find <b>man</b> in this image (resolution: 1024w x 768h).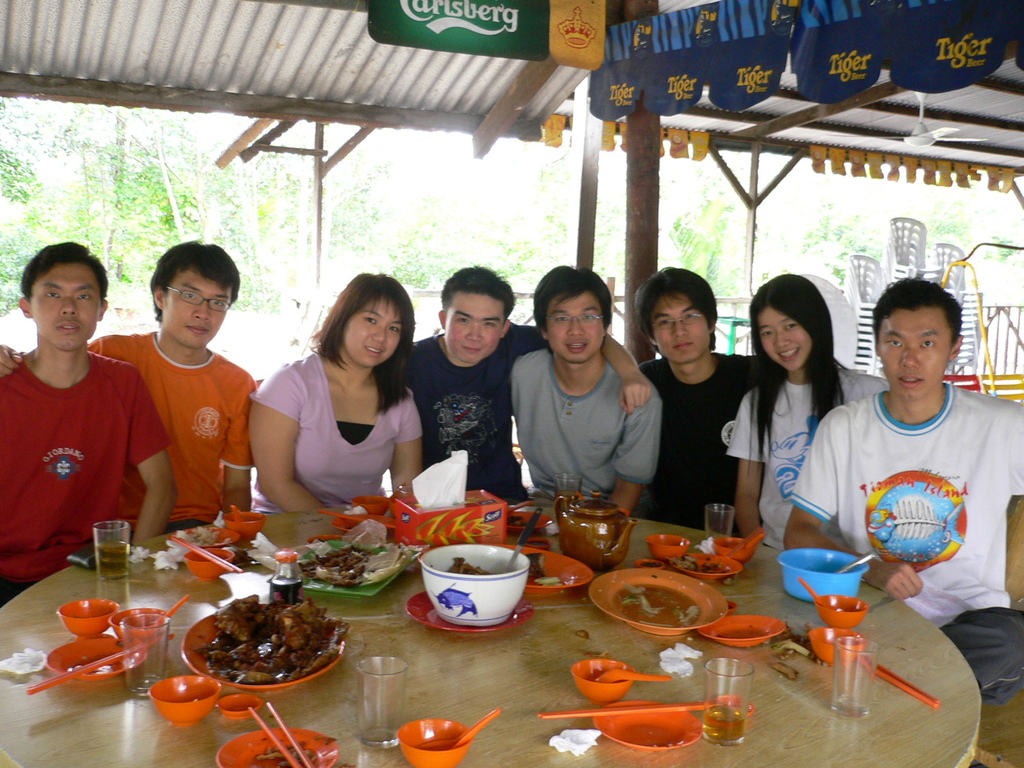
(left=634, top=261, right=772, bottom=527).
